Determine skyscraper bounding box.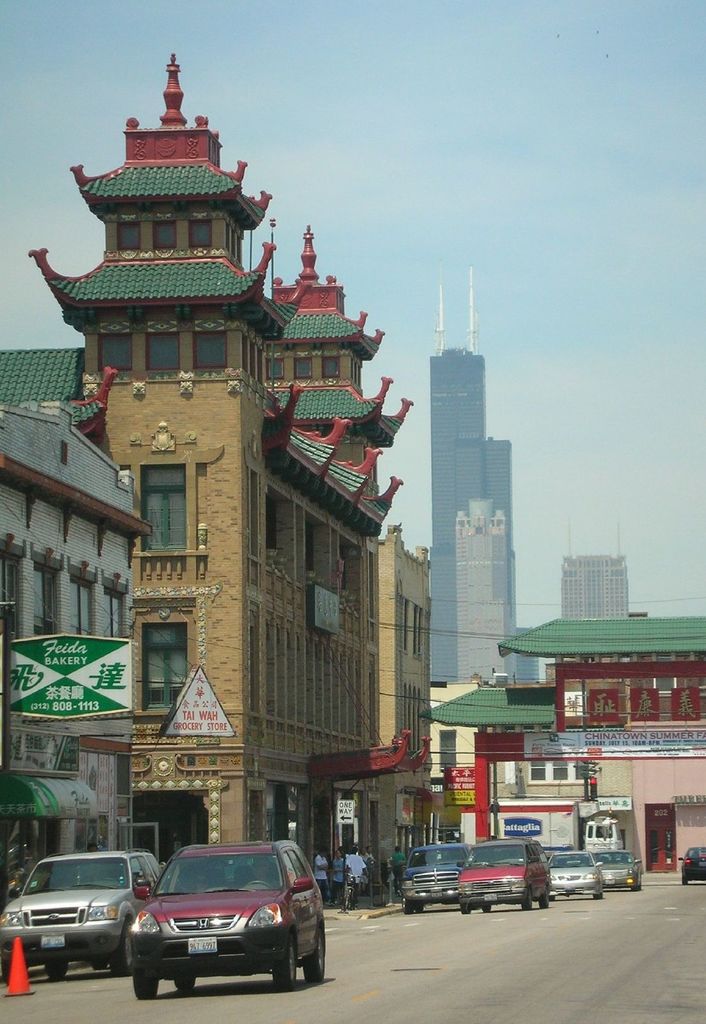
Determined: <box>448,484,513,675</box>.
